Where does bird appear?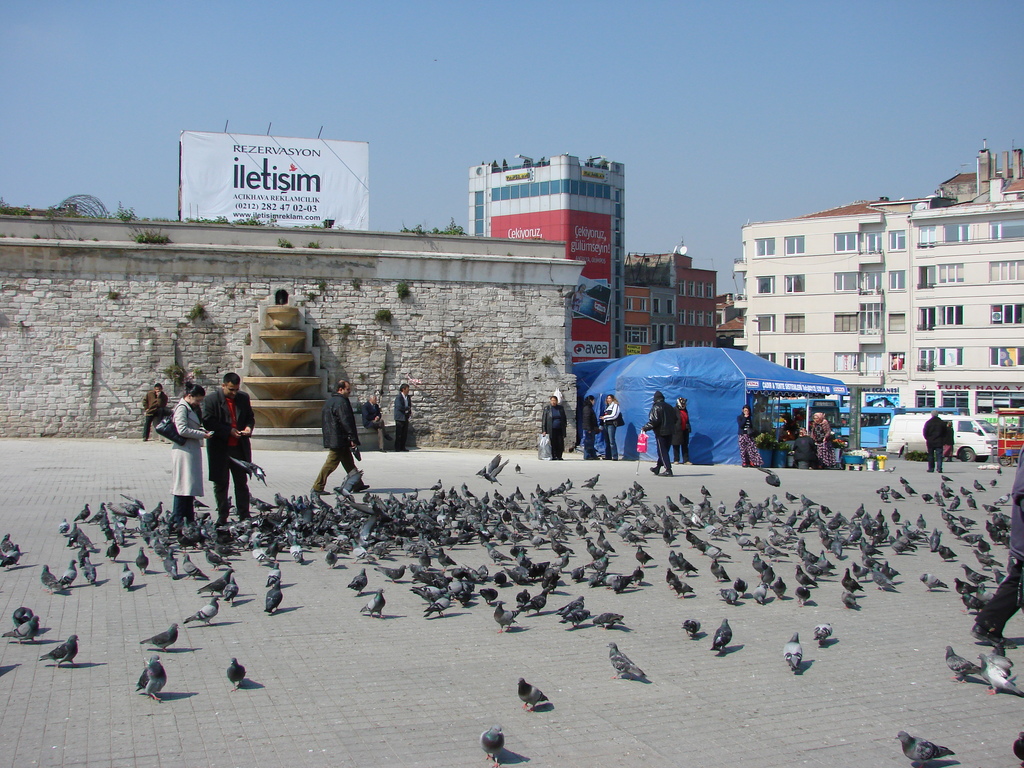
Appears at (left=712, top=558, right=730, bottom=583).
